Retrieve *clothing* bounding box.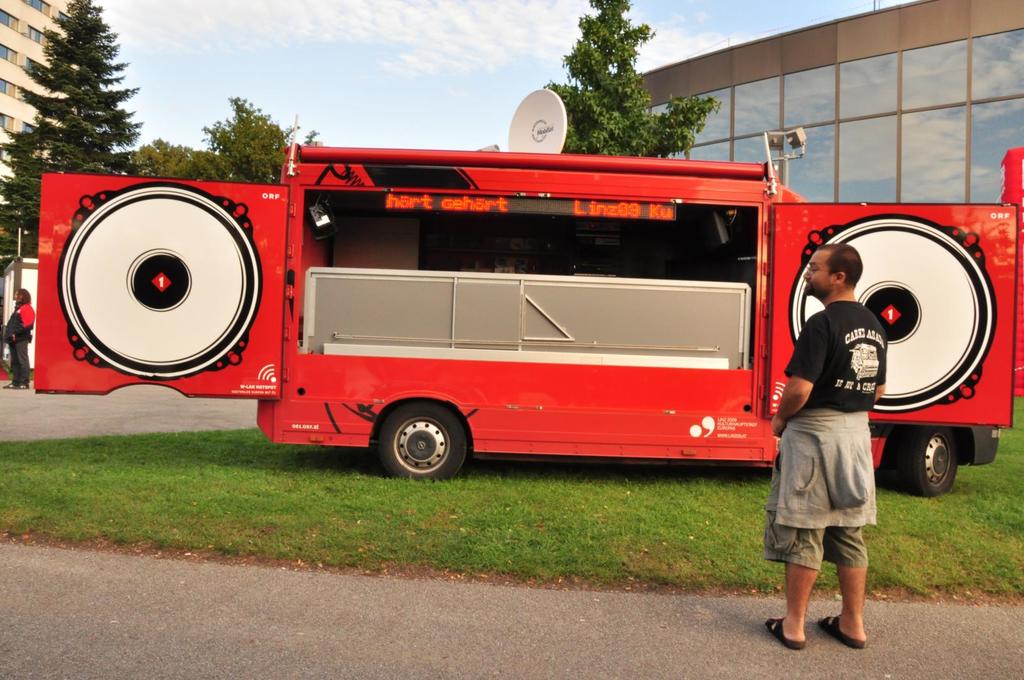
Bounding box: <bbox>4, 303, 35, 386</bbox>.
